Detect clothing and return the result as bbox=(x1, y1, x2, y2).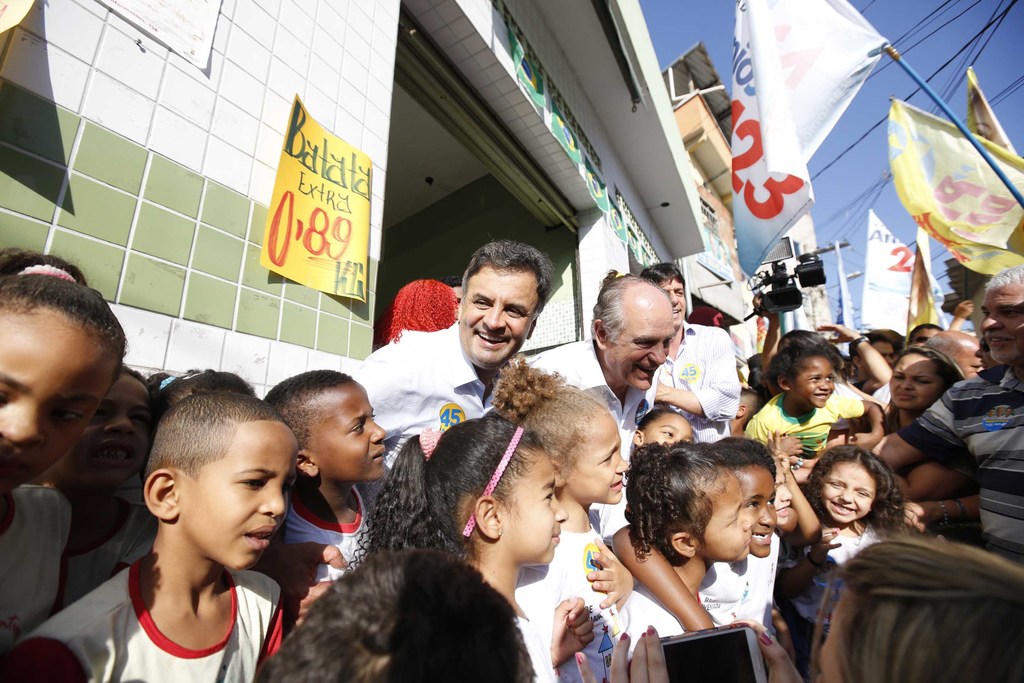
bbox=(270, 499, 364, 583).
